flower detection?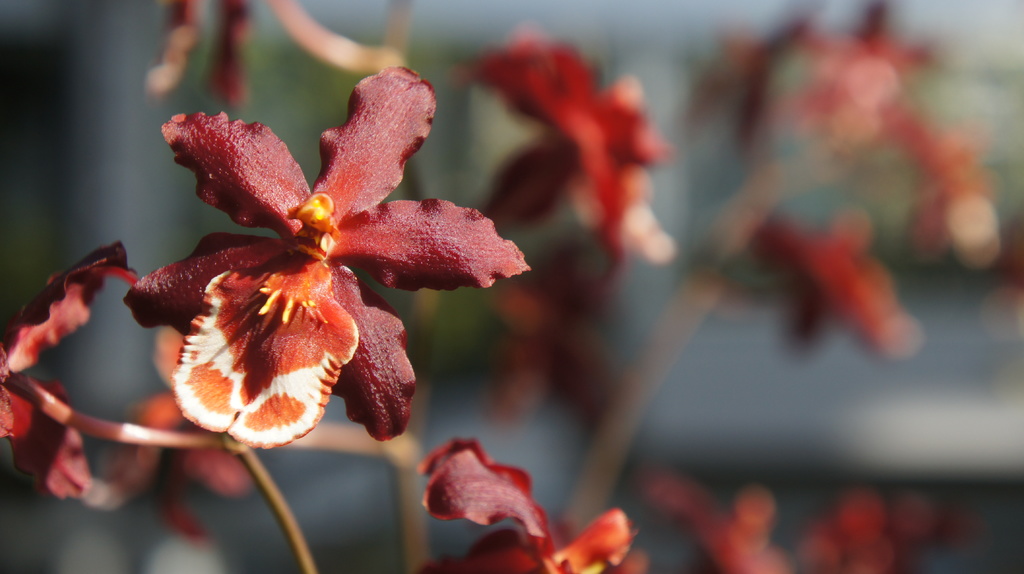
bbox=[101, 72, 525, 456]
